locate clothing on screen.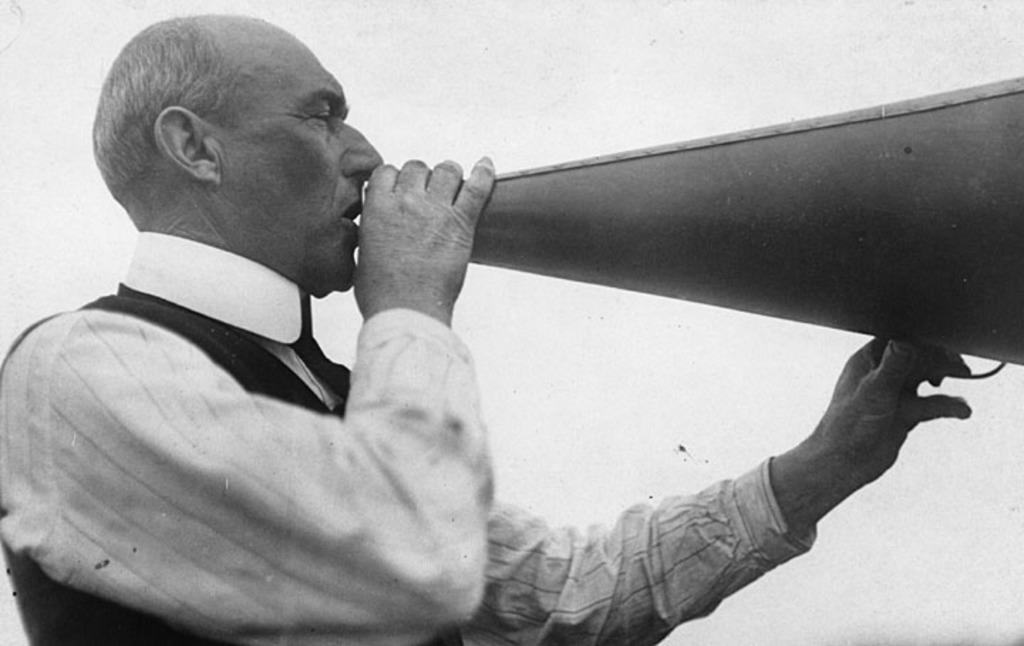
On screen at <bbox>0, 218, 826, 645</bbox>.
